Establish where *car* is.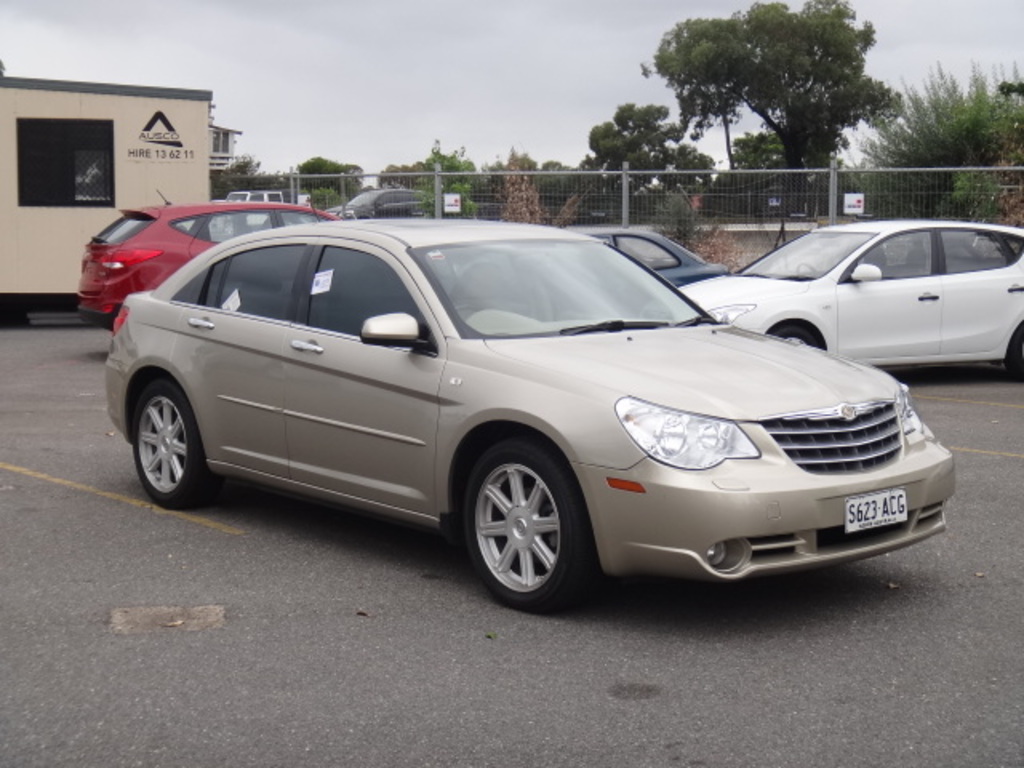
Established at bbox(680, 214, 1022, 382).
